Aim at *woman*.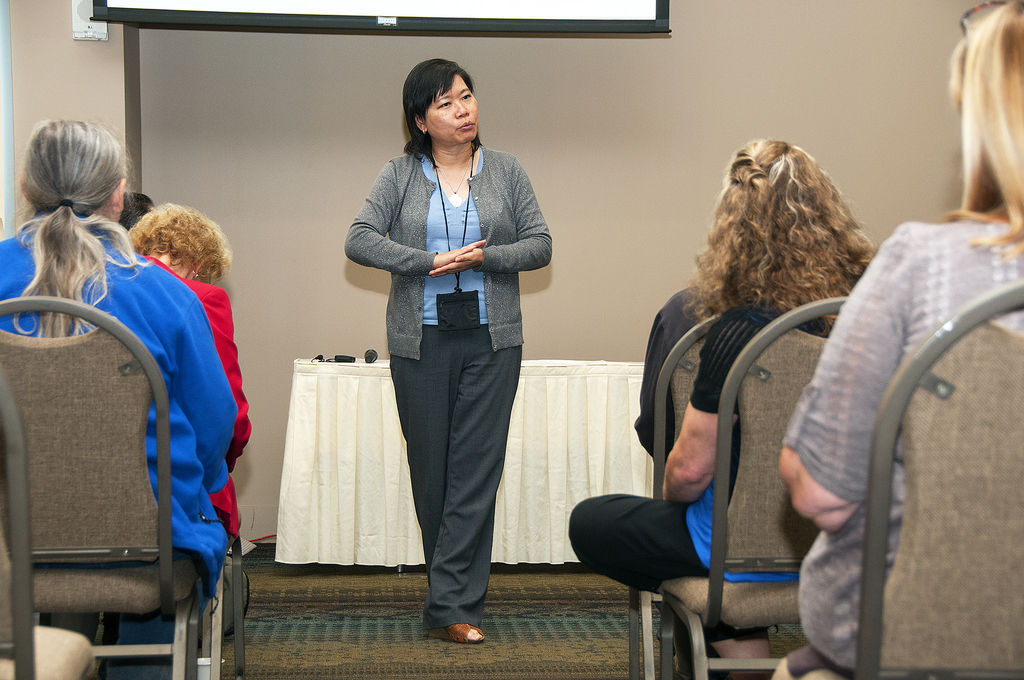
Aimed at BBox(120, 203, 254, 552).
